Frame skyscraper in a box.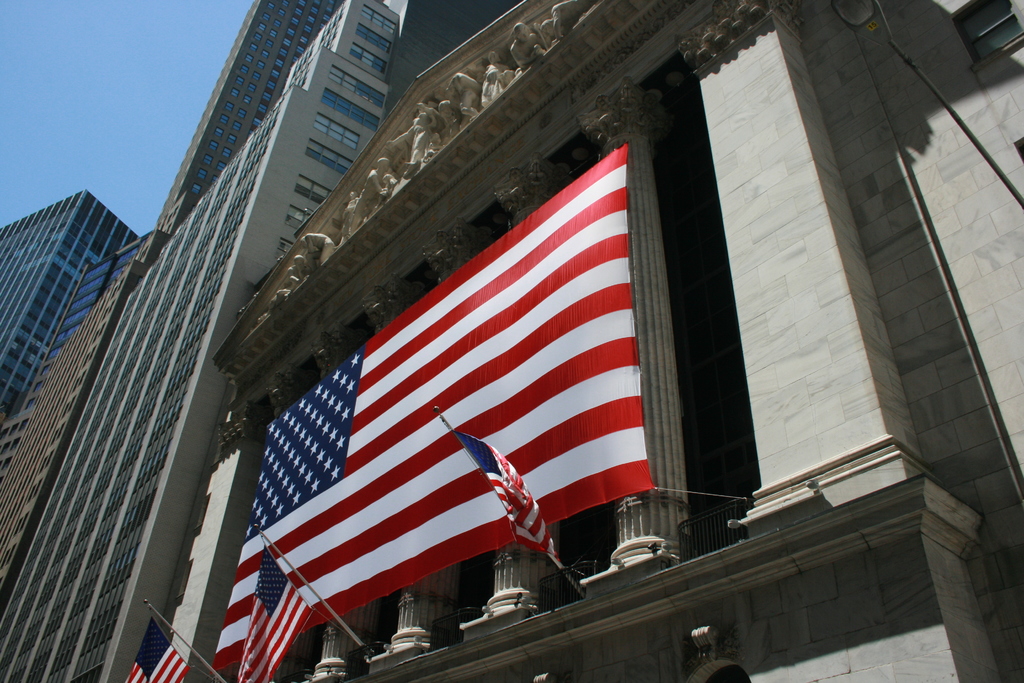
(135,0,1023,682).
